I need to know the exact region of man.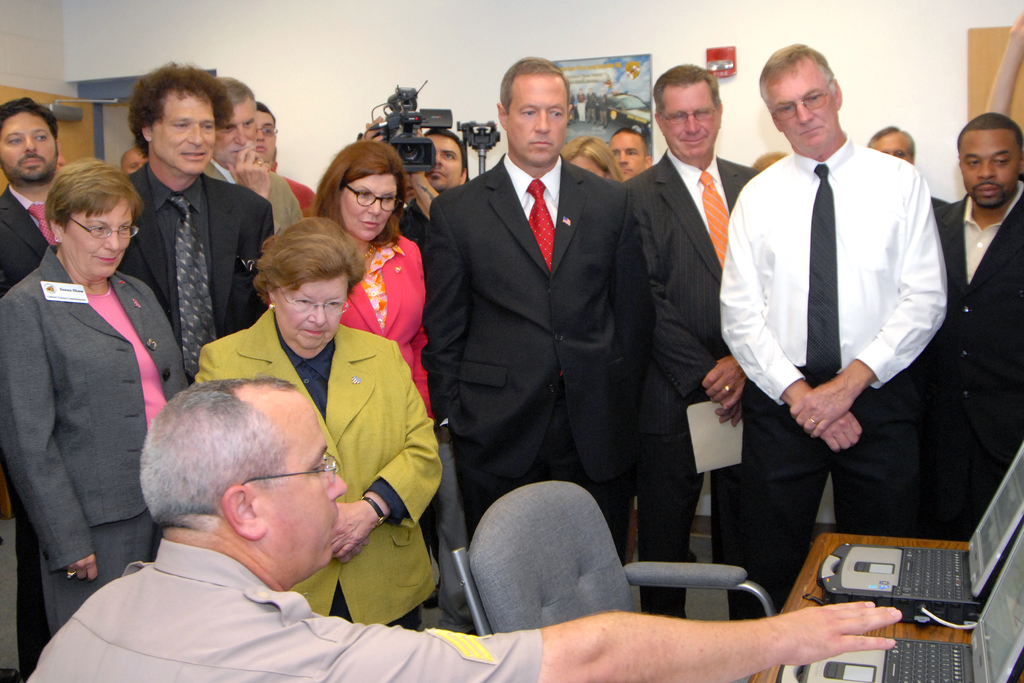
Region: left=20, top=374, right=904, bottom=682.
